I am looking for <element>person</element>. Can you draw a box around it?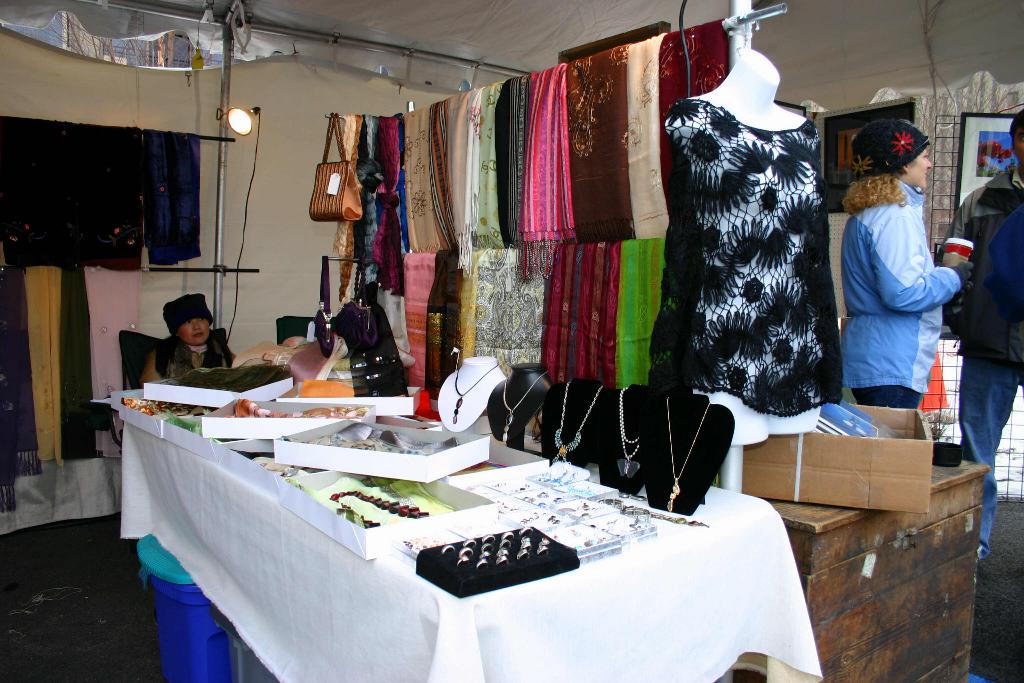
Sure, the bounding box is 140/293/237/387.
